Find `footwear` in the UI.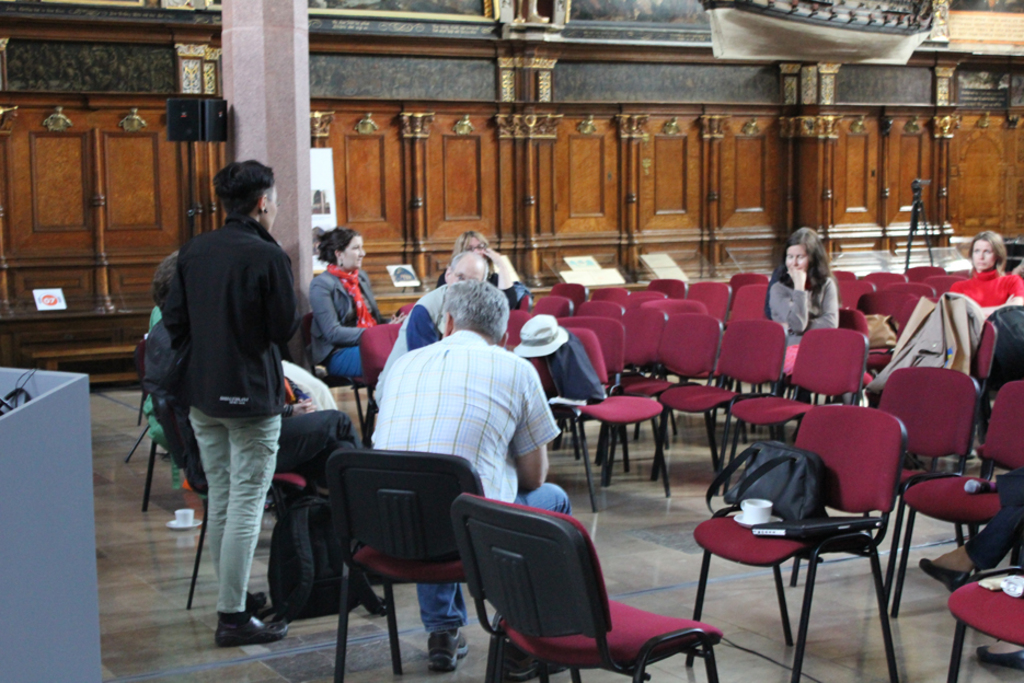
UI element at 199,599,273,656.
